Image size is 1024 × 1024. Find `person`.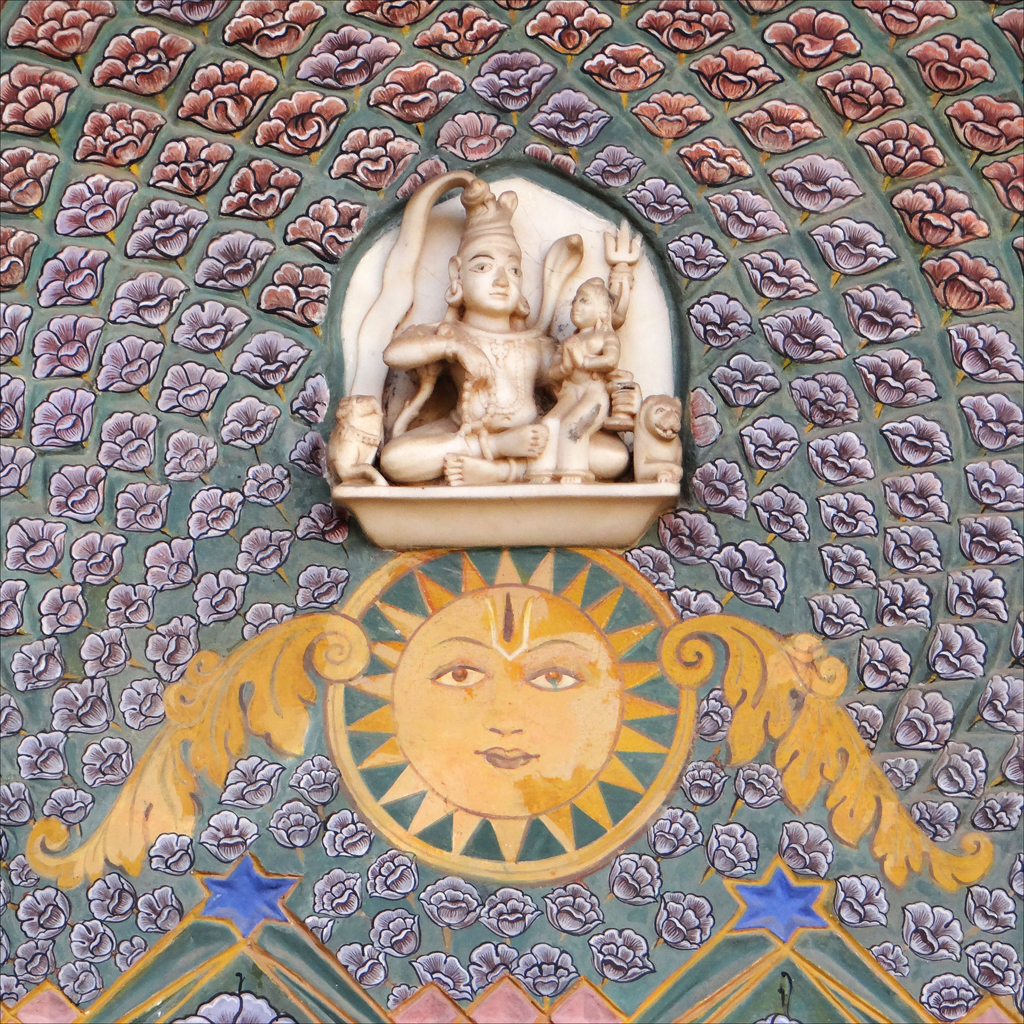
detection(328, 169, 642, 486).
